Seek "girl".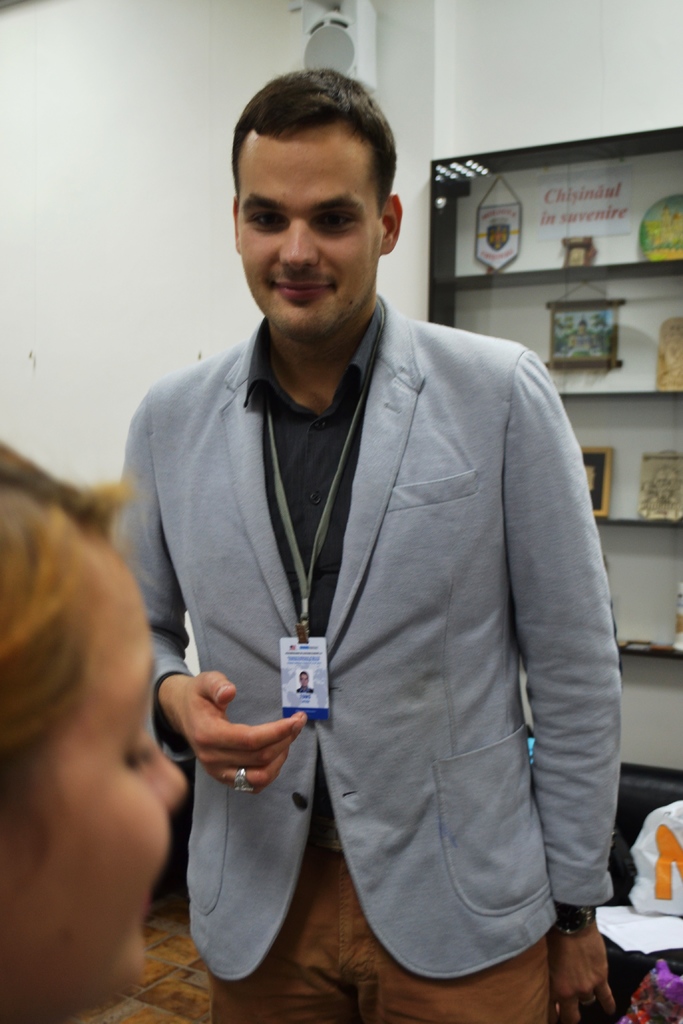
Rect(0, 428, 196, 1023).
